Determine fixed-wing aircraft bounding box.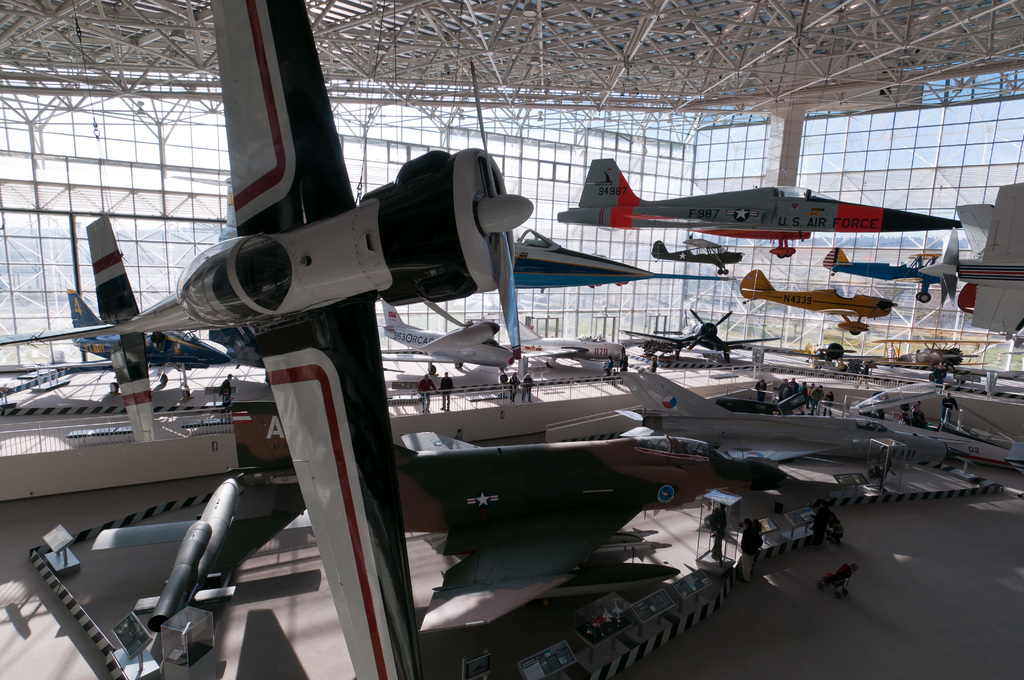
Determined: locate(732, 271, 897, 340).
